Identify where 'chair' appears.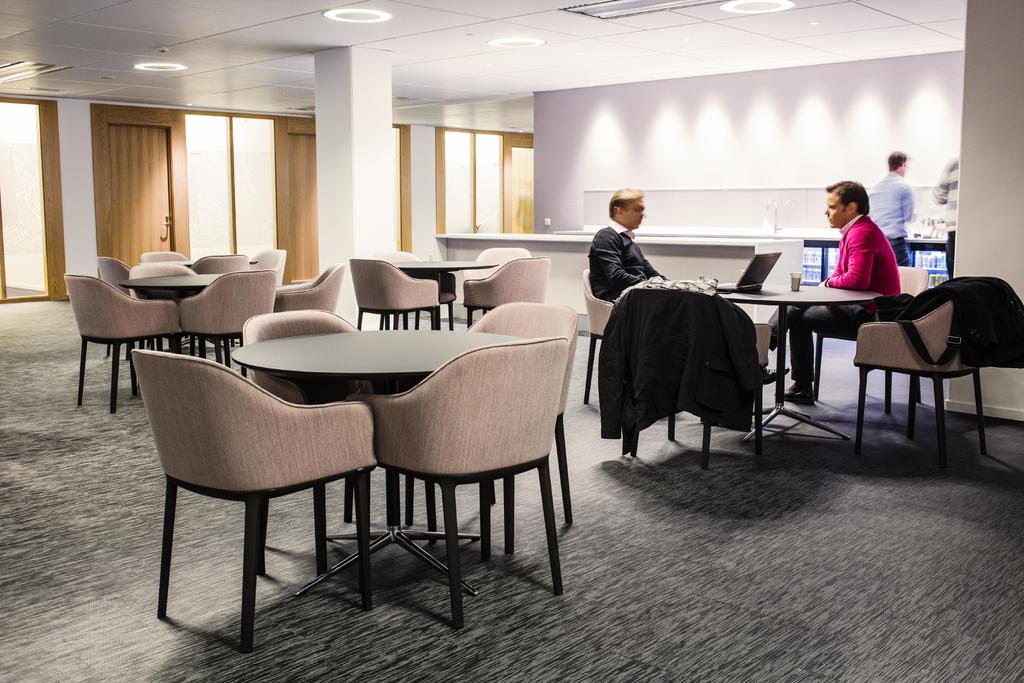
Appears at (x1=604, y1=297, x2=755, y2=473).
